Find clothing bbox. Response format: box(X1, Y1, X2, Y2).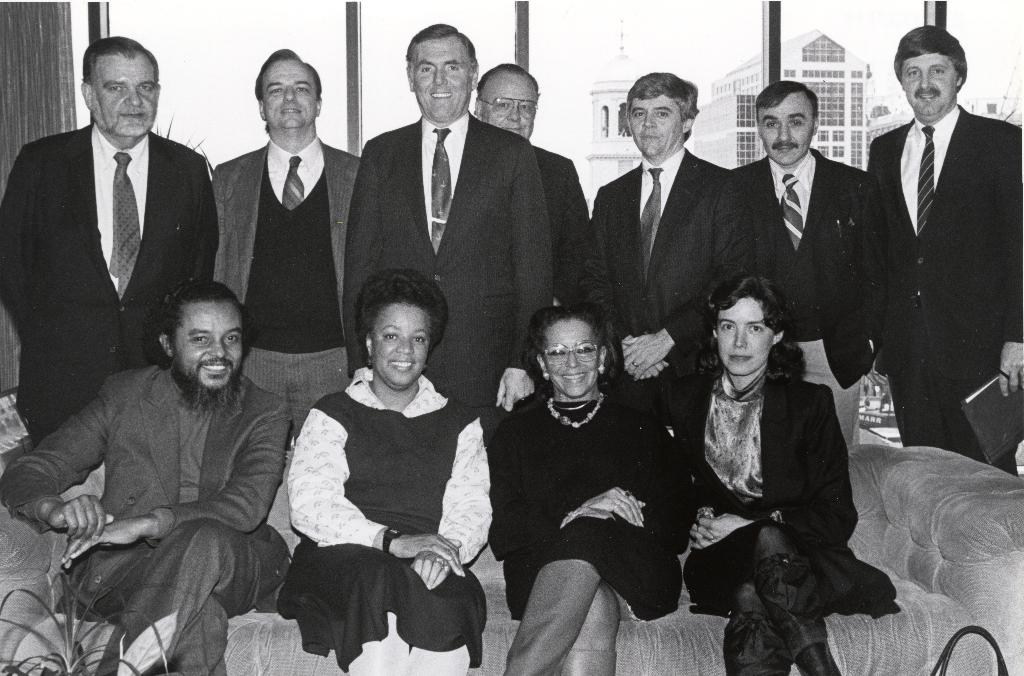
box(658, 291, 881, 665).
